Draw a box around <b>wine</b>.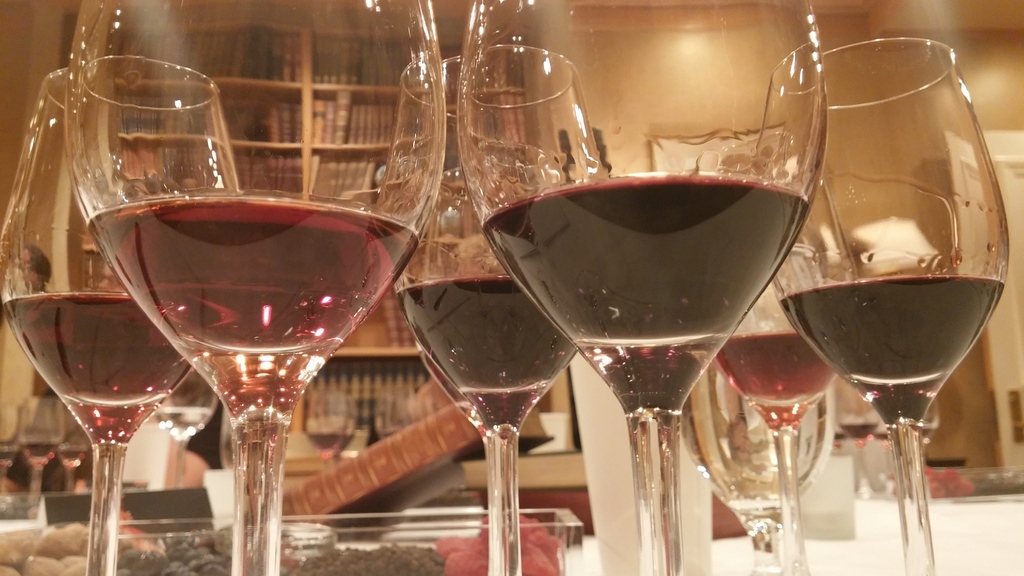
(715,333,838,426).
